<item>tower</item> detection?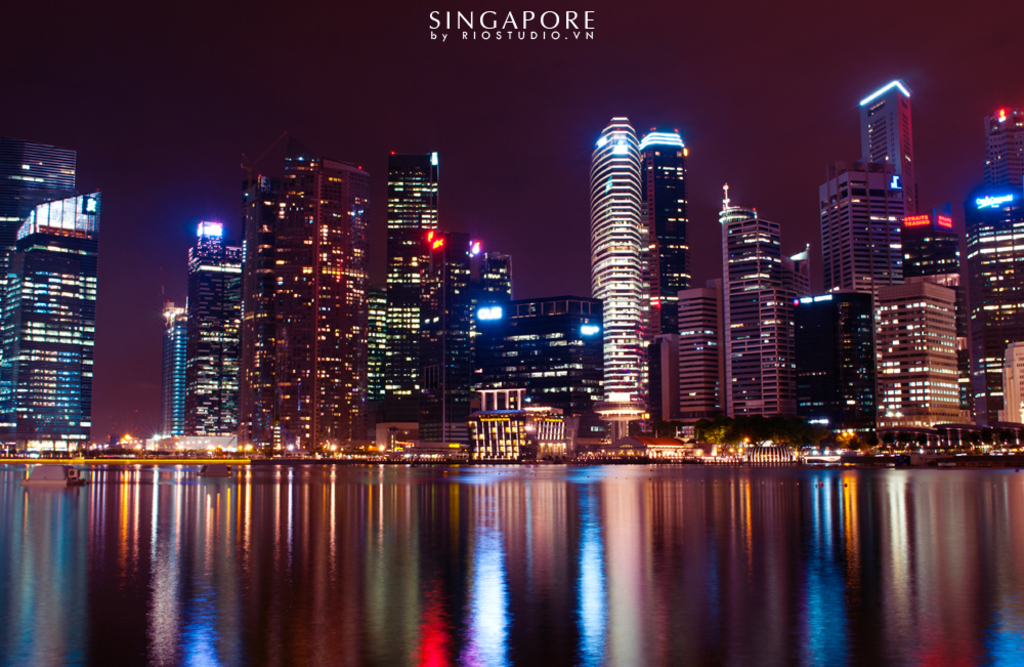
[left=981, top=109, right=1019, bottom=181]
